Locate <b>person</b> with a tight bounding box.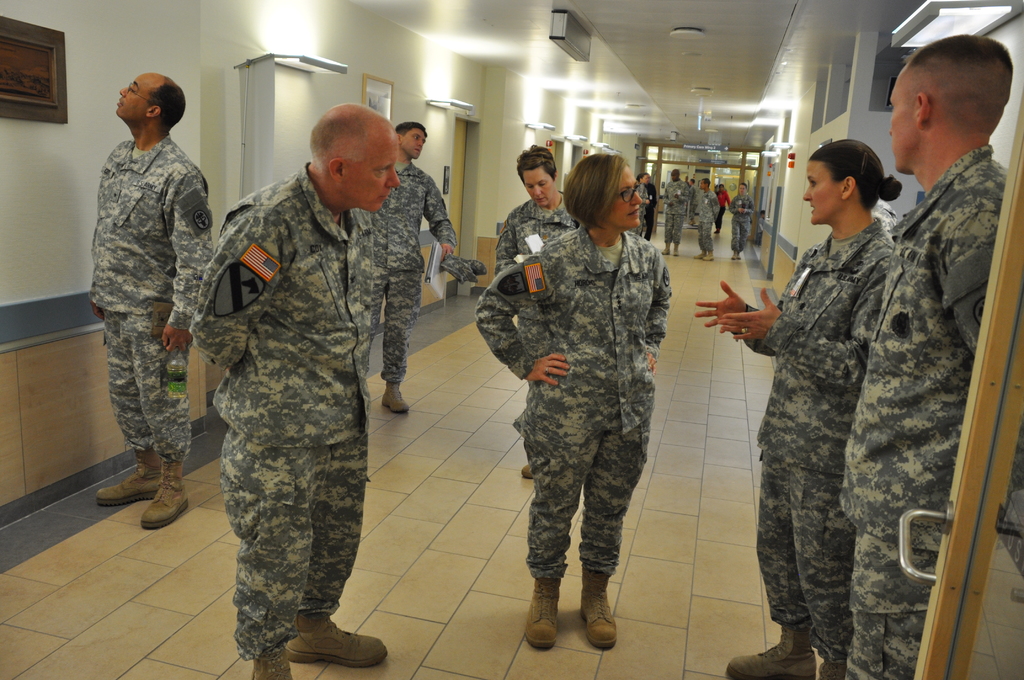
left=698, top=175, right=717, bottom=263.
